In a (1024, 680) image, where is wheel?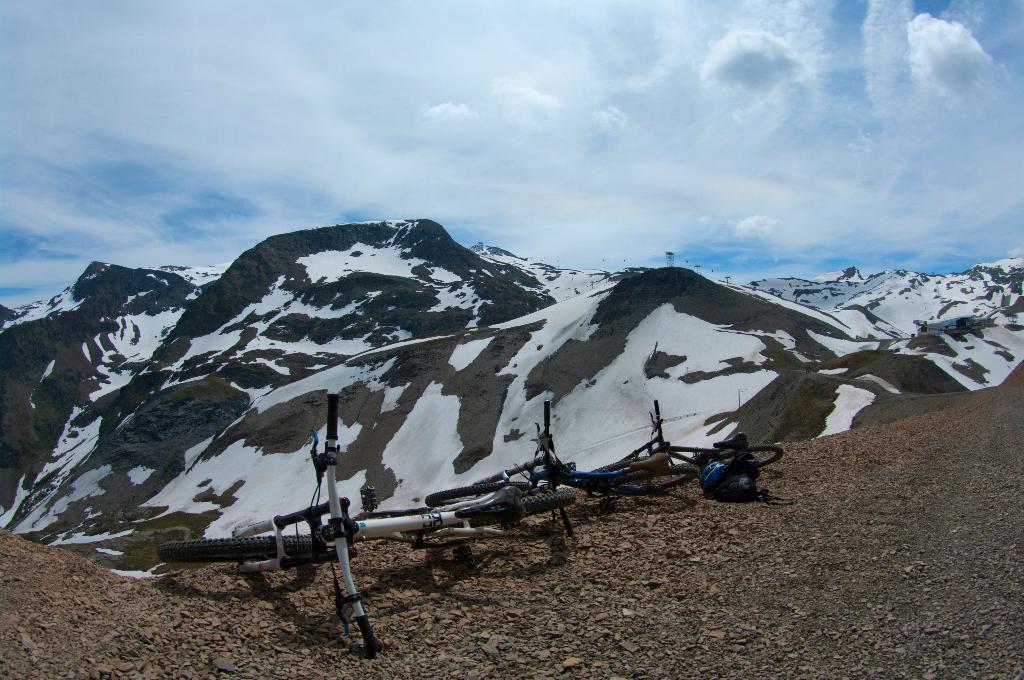
611:466:692:503.
